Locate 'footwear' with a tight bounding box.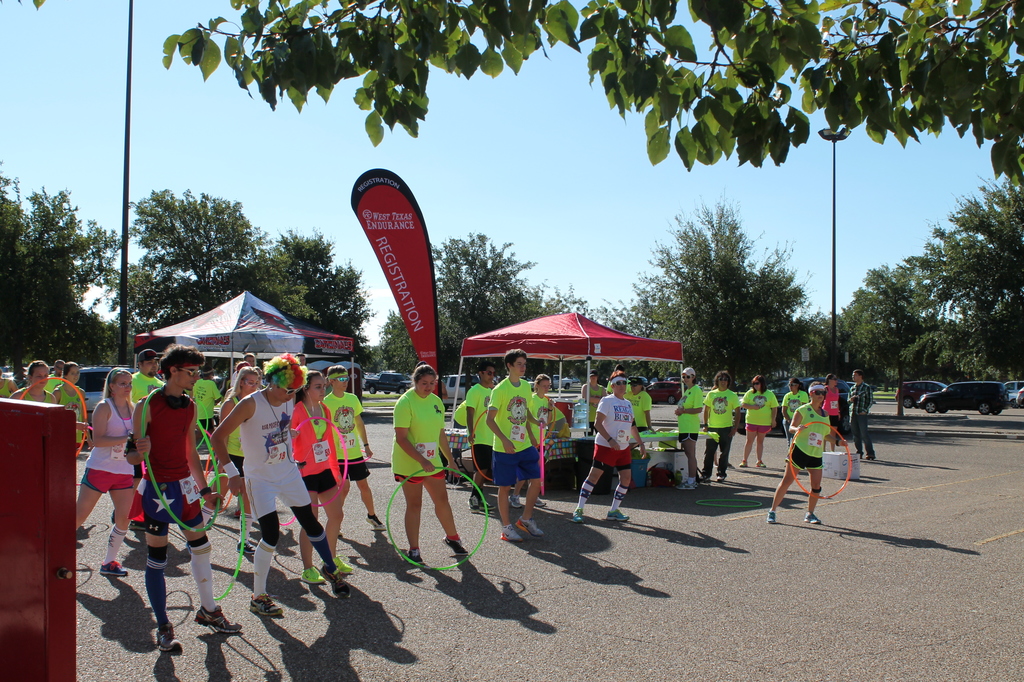
x1=156, y1=618, x2=186, y2=657.
